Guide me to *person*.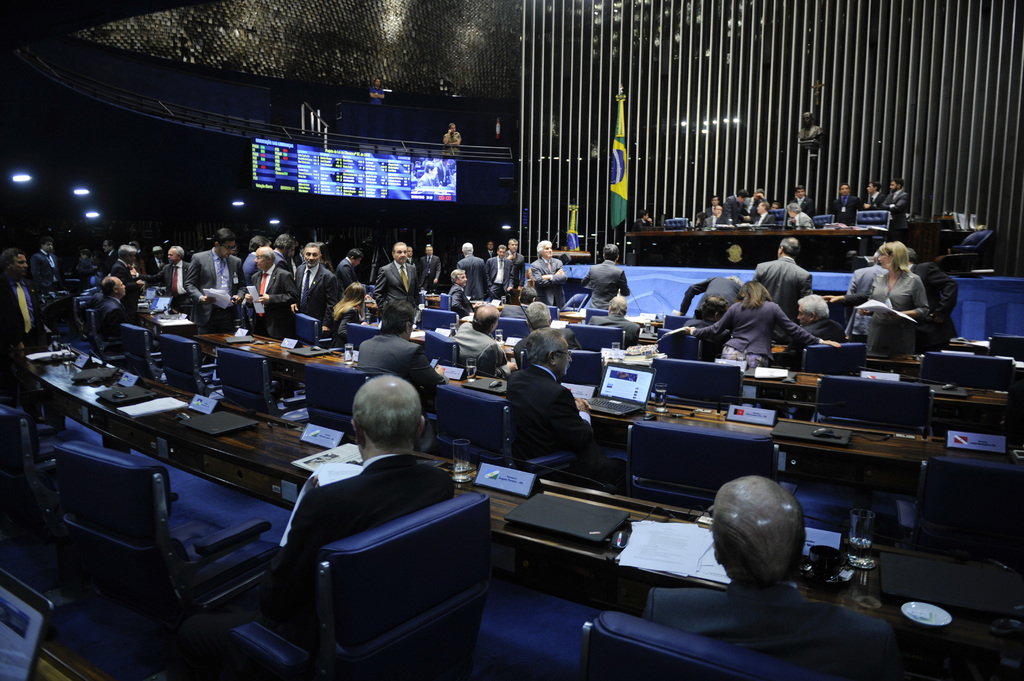
Guidance: x1=506 y1=239 x2=525 y2=298.
